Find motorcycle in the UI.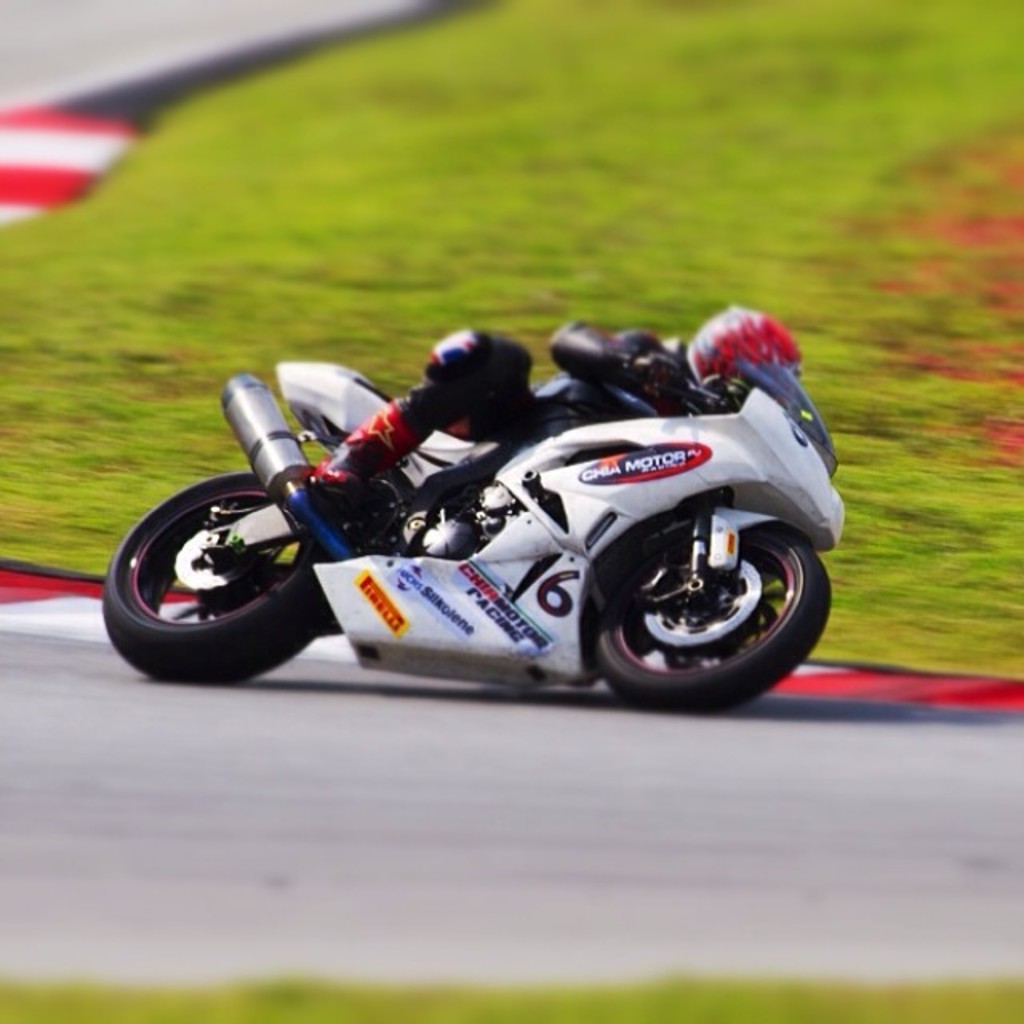
UI element at box(134, 322, 866, 694).
